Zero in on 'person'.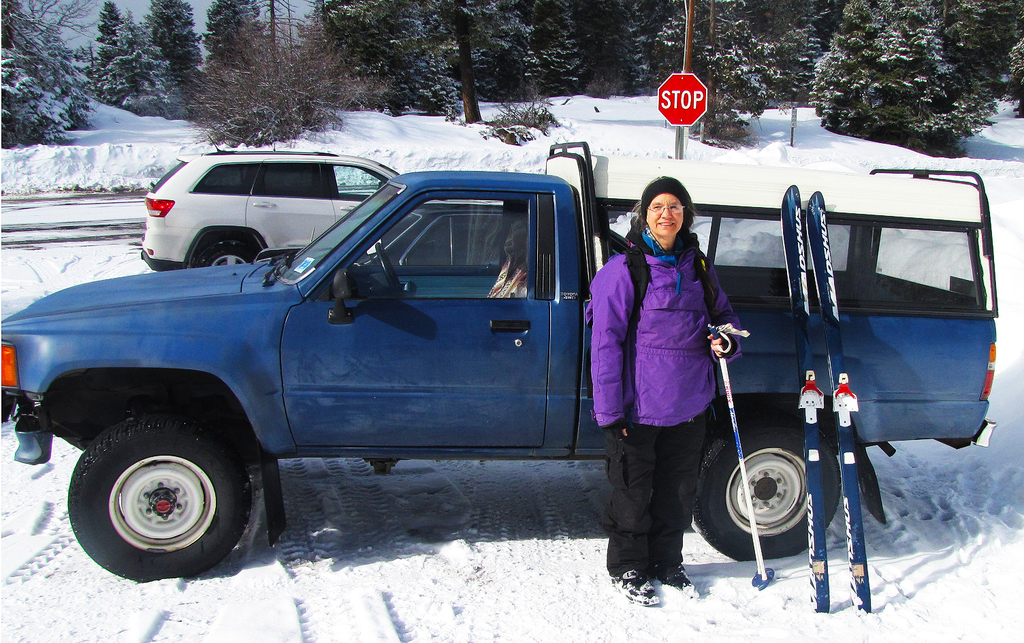
Zeroed in: (left=587, top=172, right=746, bottom=601).
